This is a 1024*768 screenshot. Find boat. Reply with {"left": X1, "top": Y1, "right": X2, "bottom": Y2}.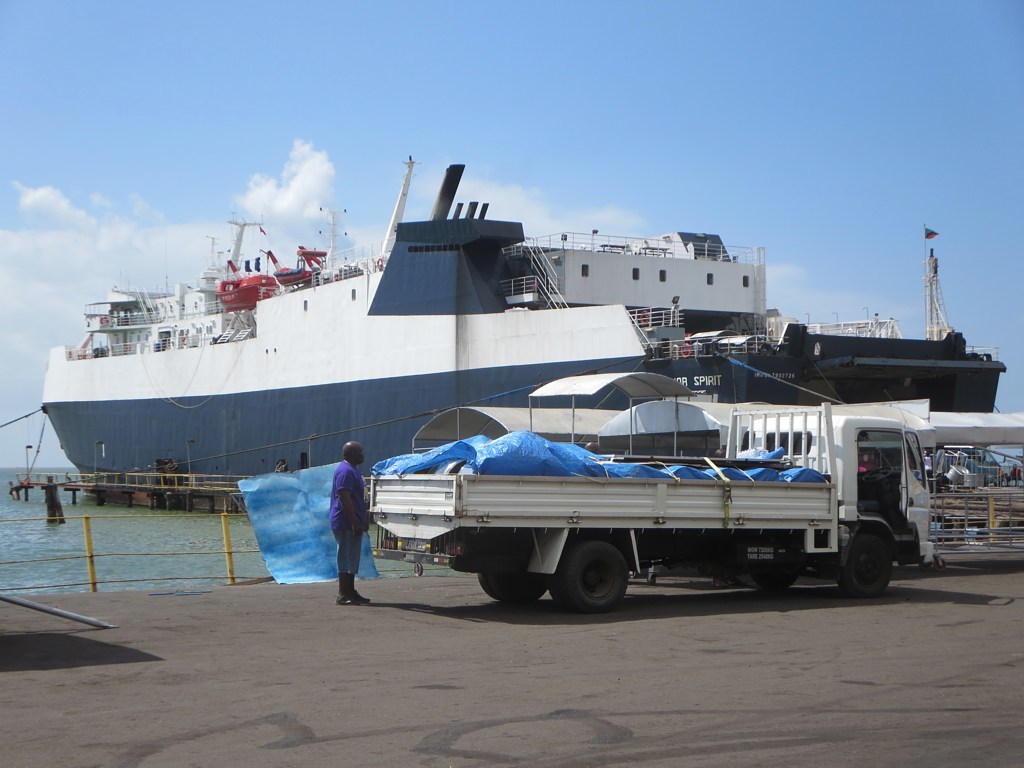
{"left": 39, "top": 152, "right": 654, "bottom": 476}.
